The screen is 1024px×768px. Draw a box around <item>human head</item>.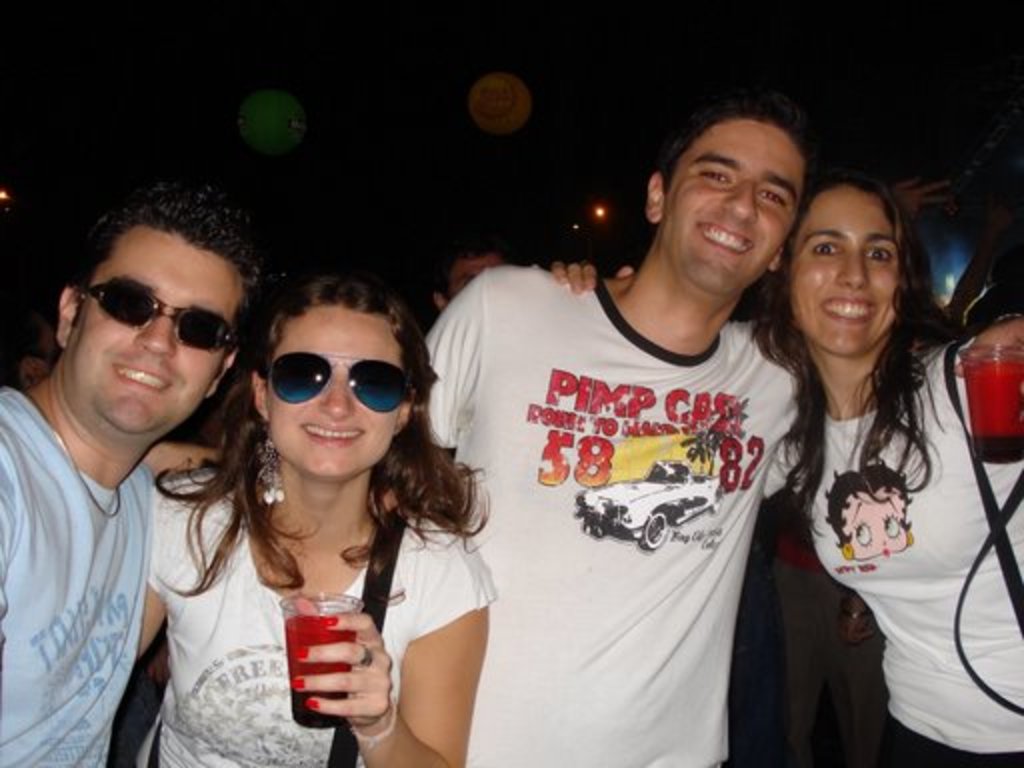
x1=636 y1=94 x2=826 y2=270.
